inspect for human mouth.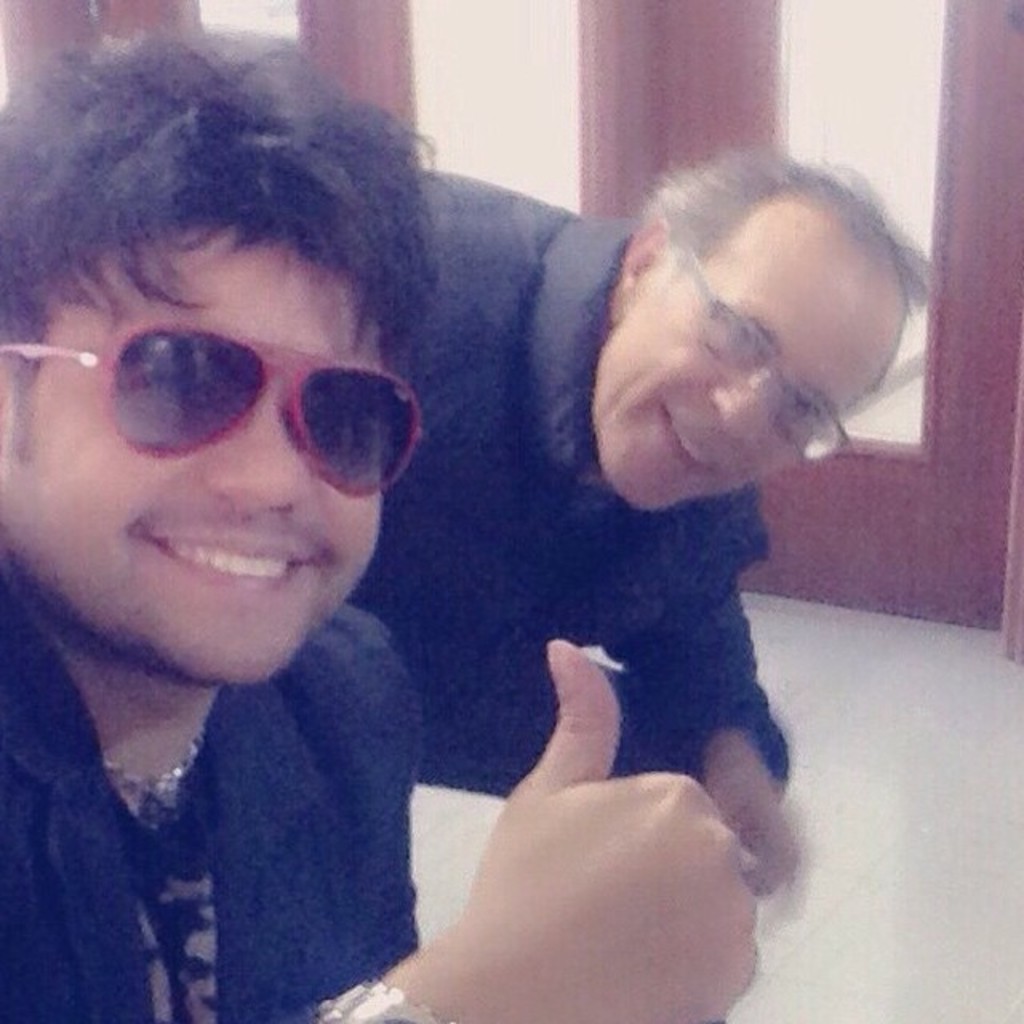
Inspection: [x1=654, y1=398, x2=734, y2=474].
